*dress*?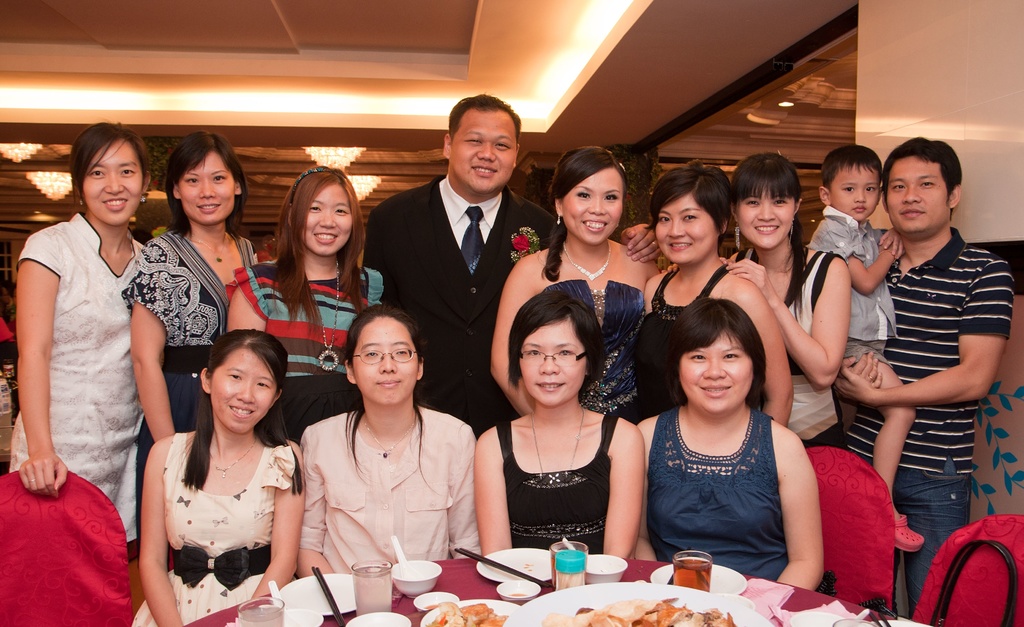
[134, 434, 294, 626]
